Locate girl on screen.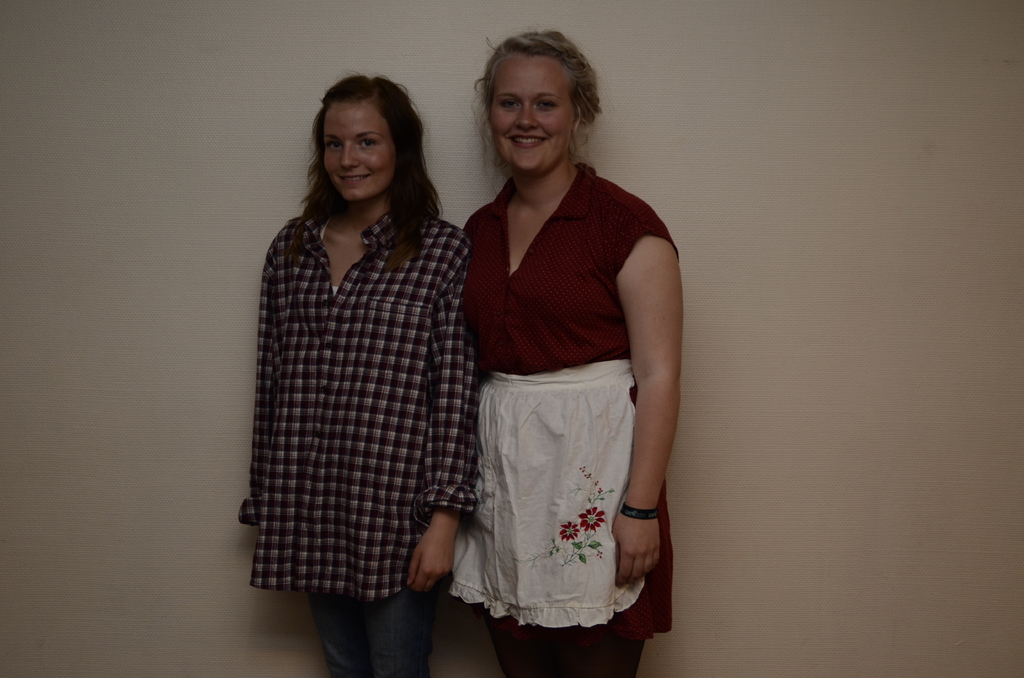
On screen at [465,21,683,676].
